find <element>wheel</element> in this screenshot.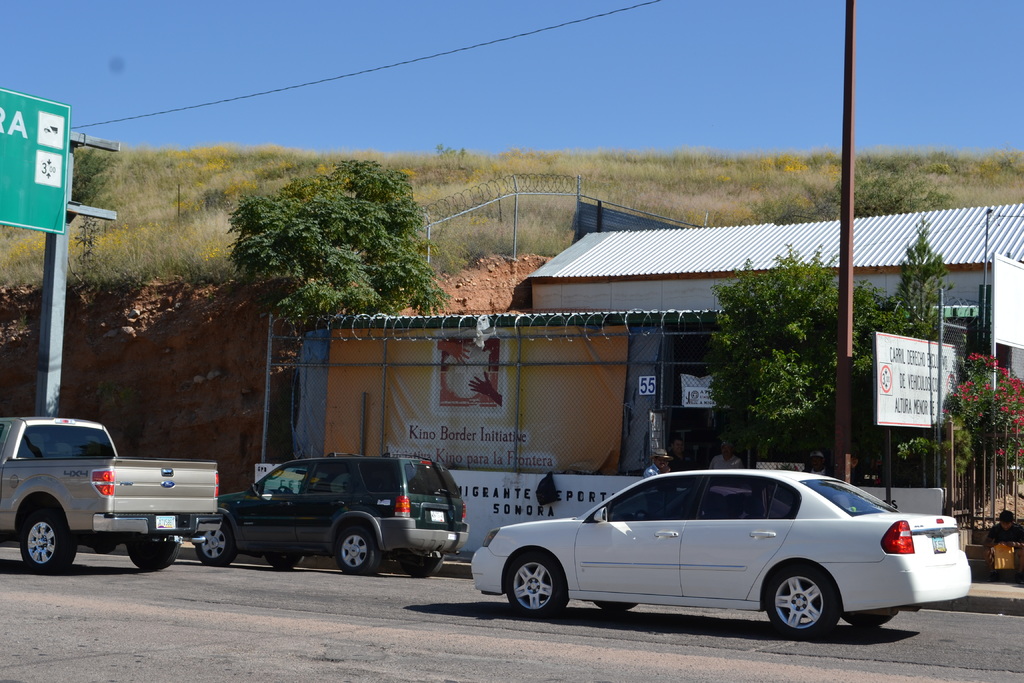
The bounding box for <element>wheel</element> is left=194, top=522, right=239, bottom=567.
